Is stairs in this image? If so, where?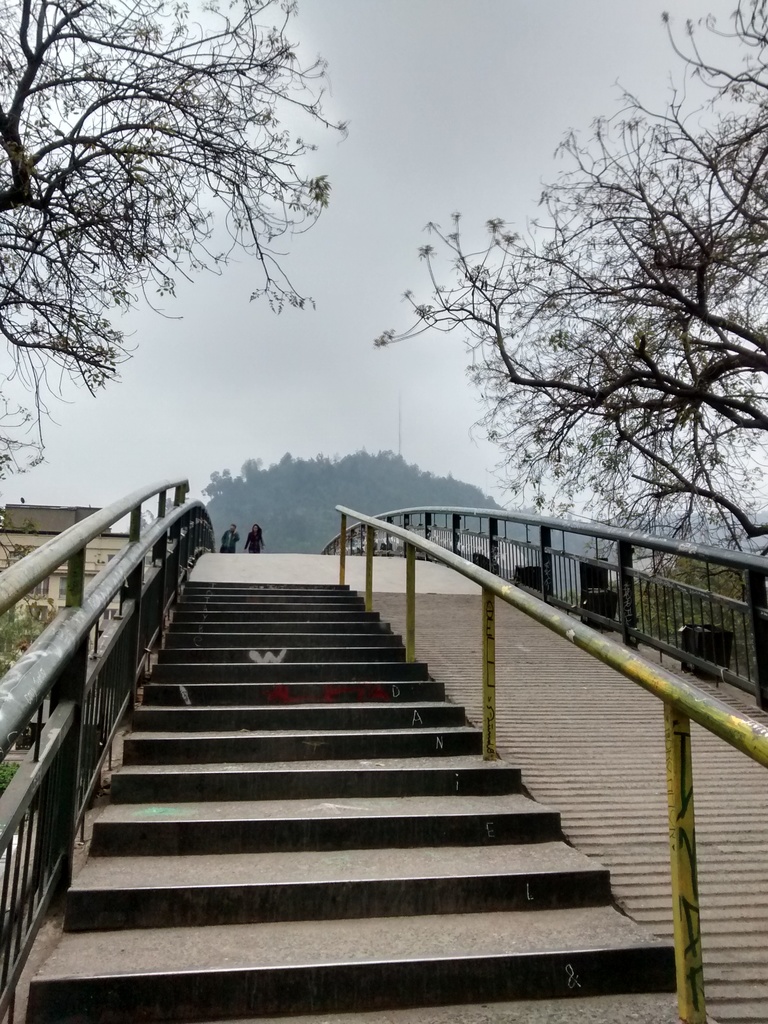
Yes, at bbox=[24, 547, 767, 1023].
